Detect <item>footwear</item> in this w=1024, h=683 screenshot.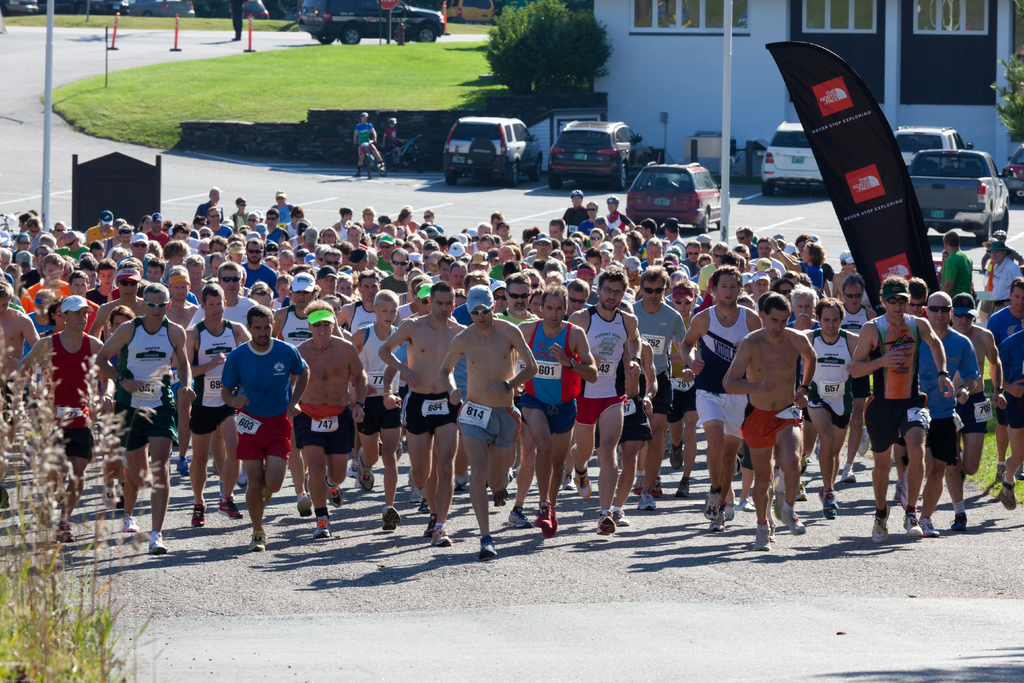
Detection: (left=563, top=470, right=578, bottom=491).
